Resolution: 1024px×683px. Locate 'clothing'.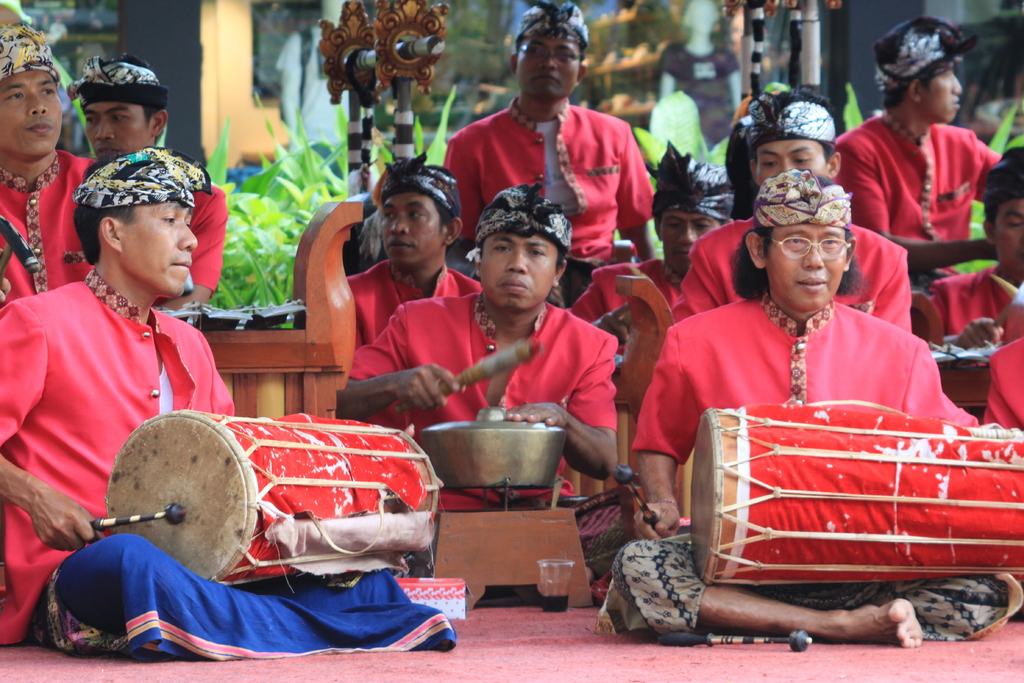
344 261 481 338.
